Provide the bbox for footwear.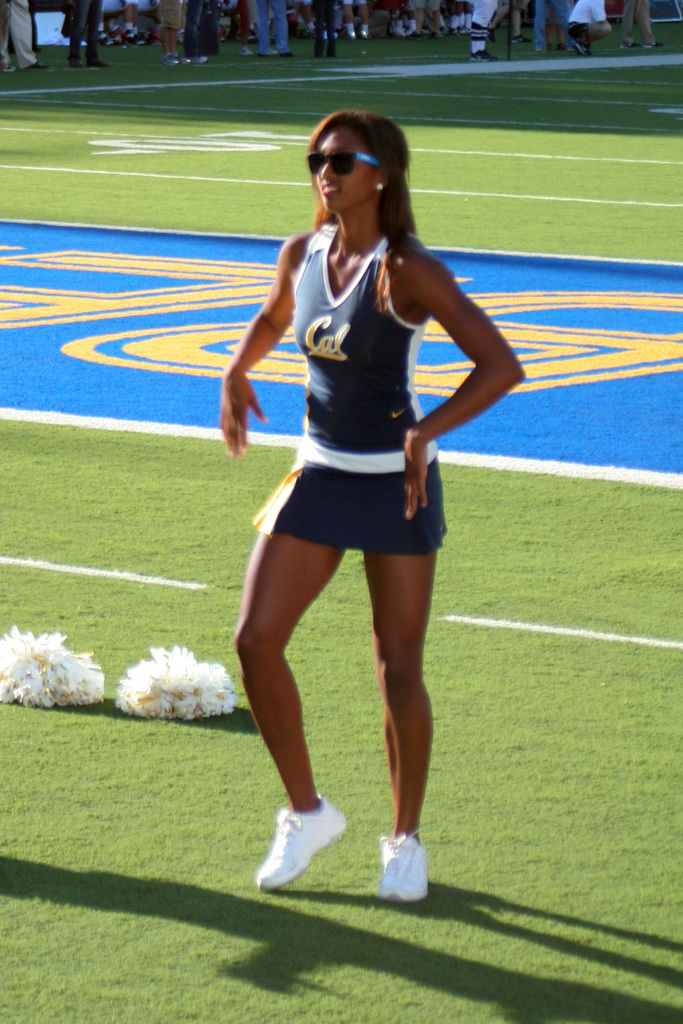
left=469, top=46, right=490, bottom=62.
